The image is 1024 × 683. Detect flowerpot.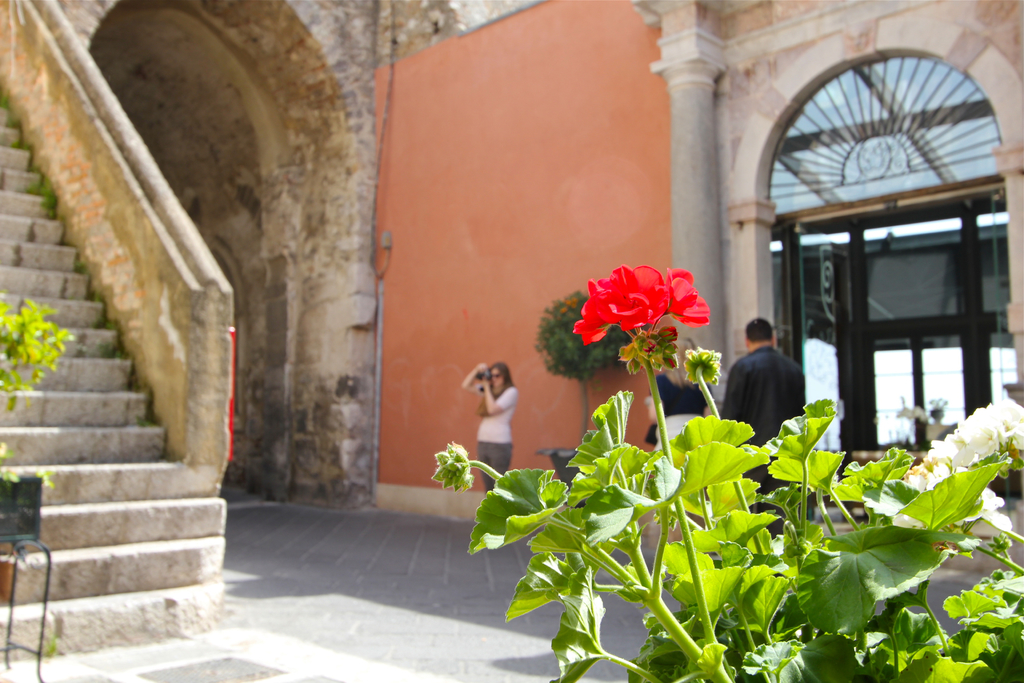
Detection: (537, 445, 587, 511).
